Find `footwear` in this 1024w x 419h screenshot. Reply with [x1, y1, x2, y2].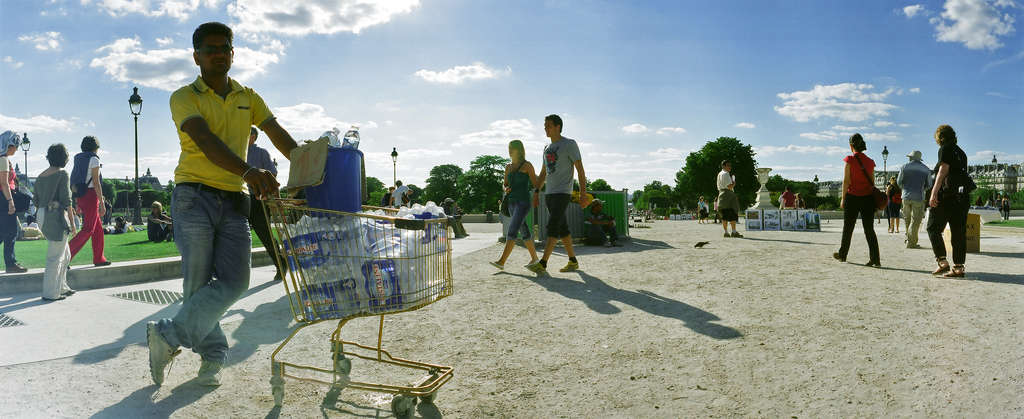
[65, 290, 74, 296].
